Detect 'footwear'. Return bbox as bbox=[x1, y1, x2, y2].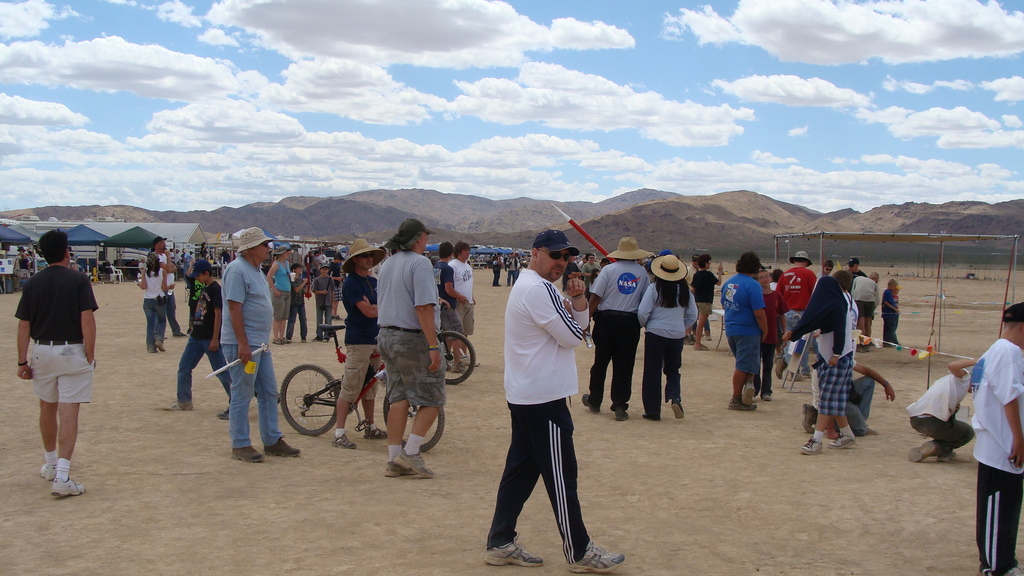
bbox=[155, 341, 164, 350].
